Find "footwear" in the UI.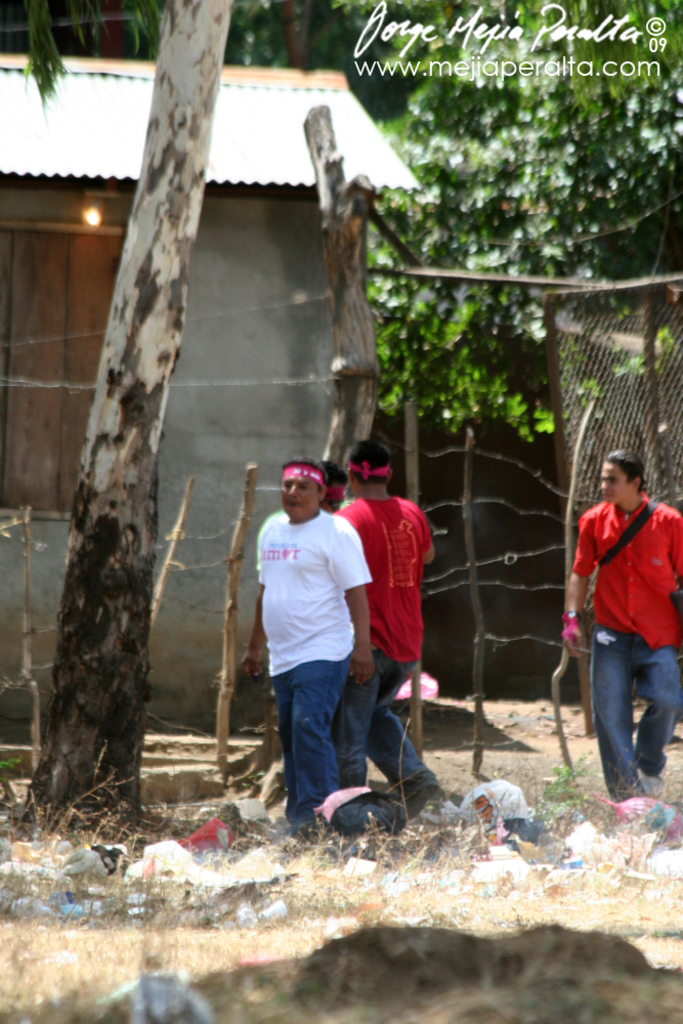
UI element at rect(641, 768, 665, 801).
